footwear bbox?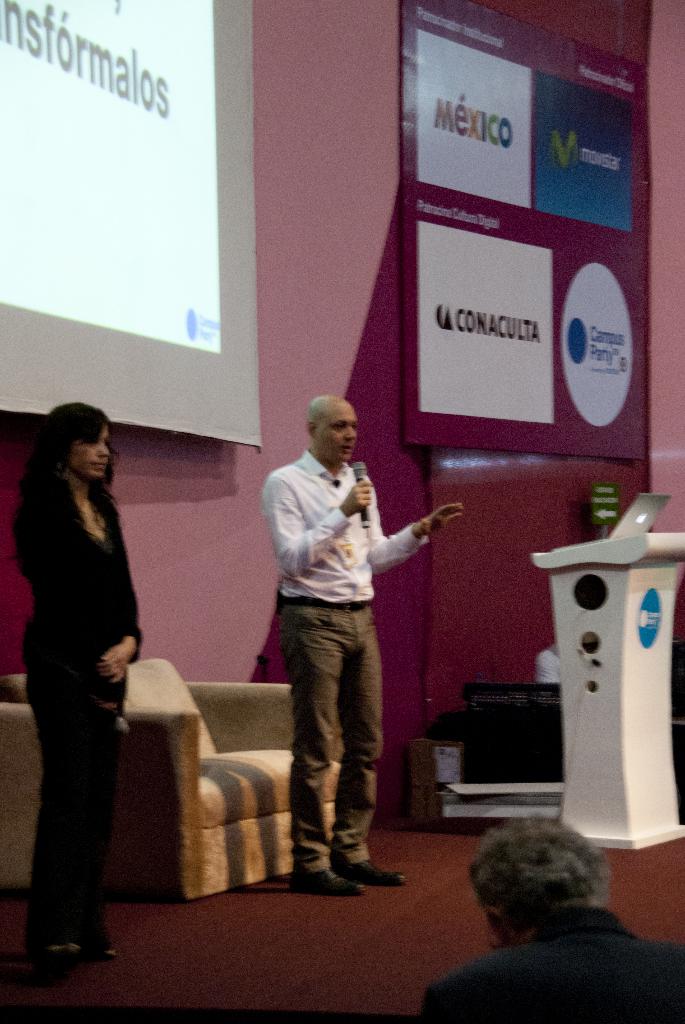
region(281, 865, 360, 897)
